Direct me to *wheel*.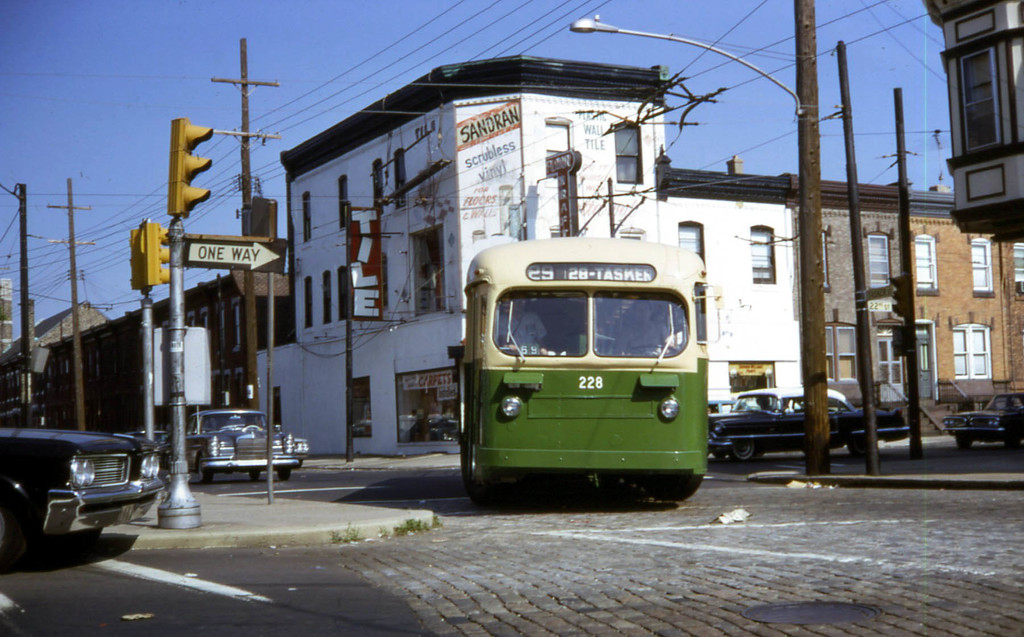
Direction: 644,473,700,499.
